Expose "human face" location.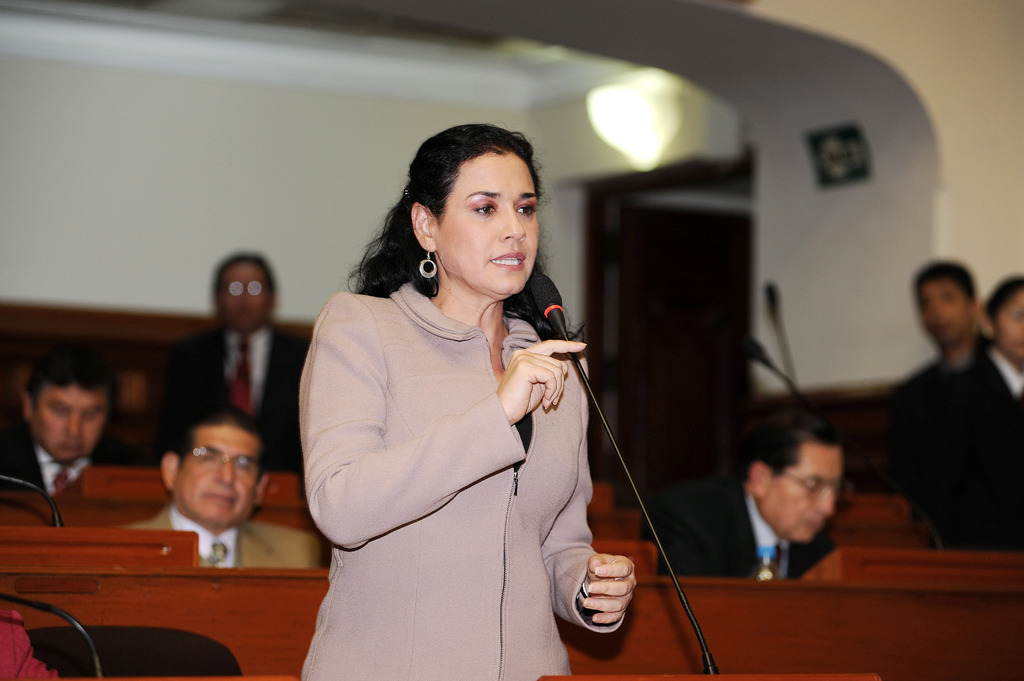
Exposed at [172,427,260,527].
